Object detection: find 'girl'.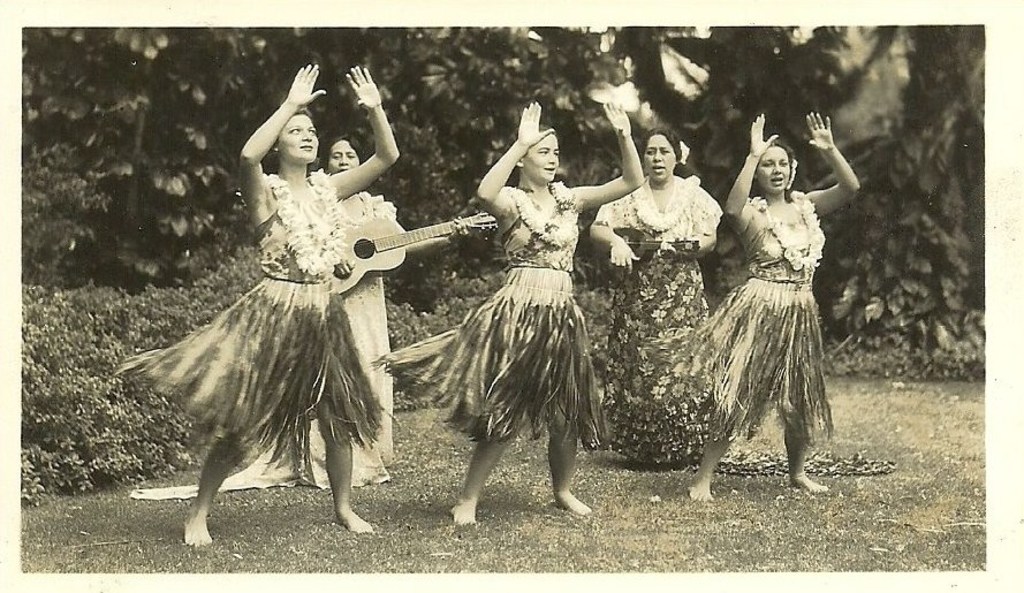
bbox(112, 62, 397, 550).
